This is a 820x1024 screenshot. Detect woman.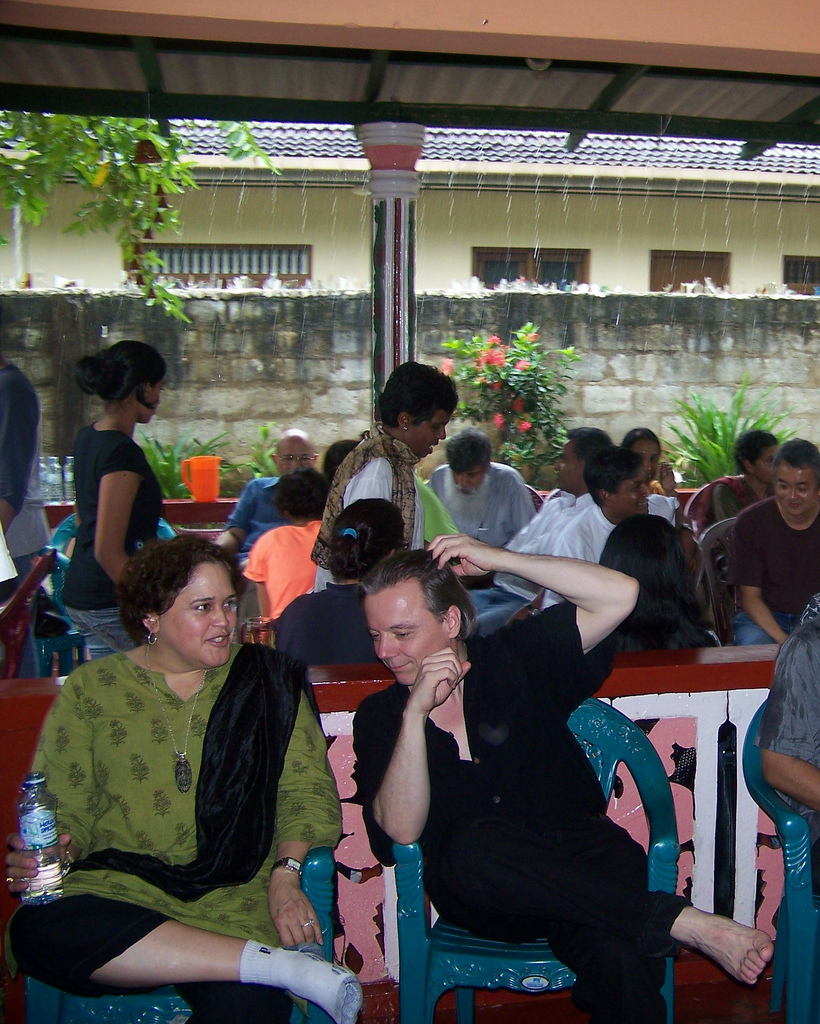
[left=306, top=350, right=459, bottom=607].
